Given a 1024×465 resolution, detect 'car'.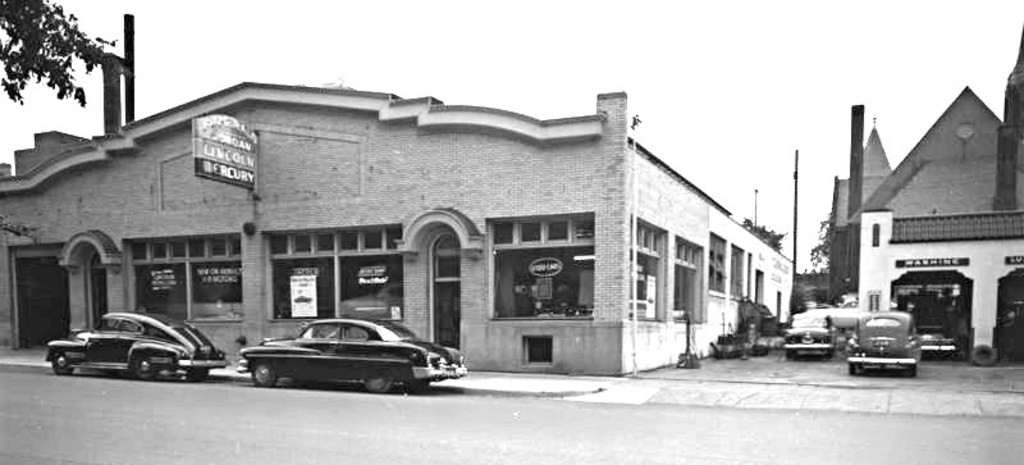
rect(237, 315, 471, 396).
